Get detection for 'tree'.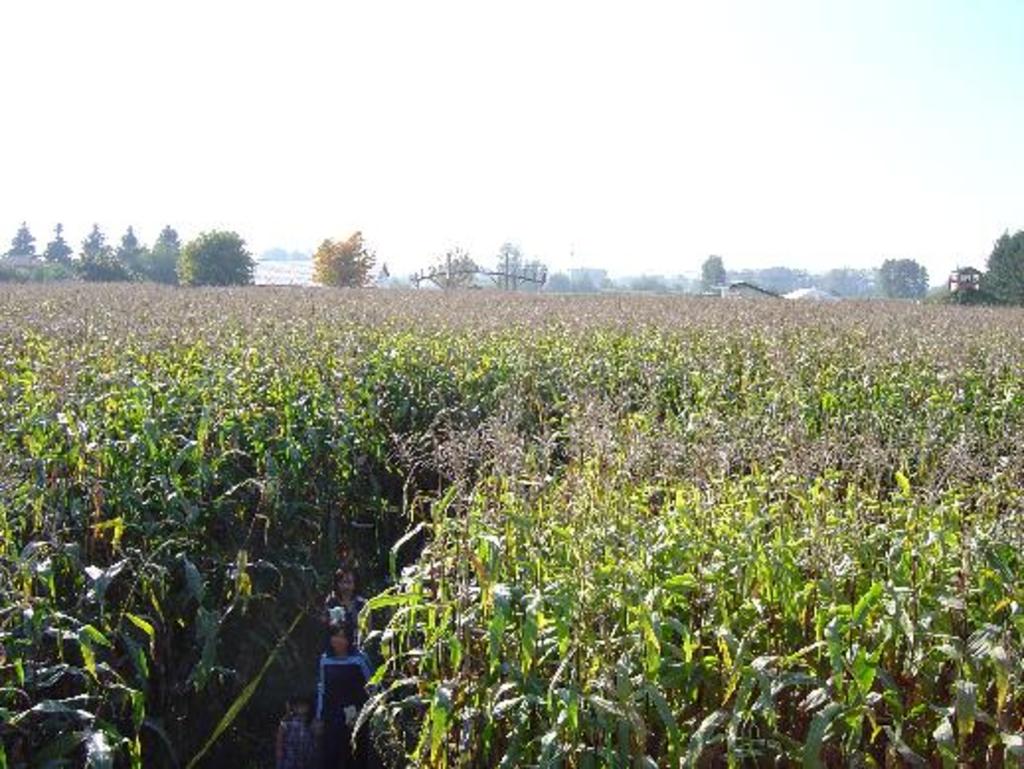
Detection: Rect(45, 223, 69, 263).
